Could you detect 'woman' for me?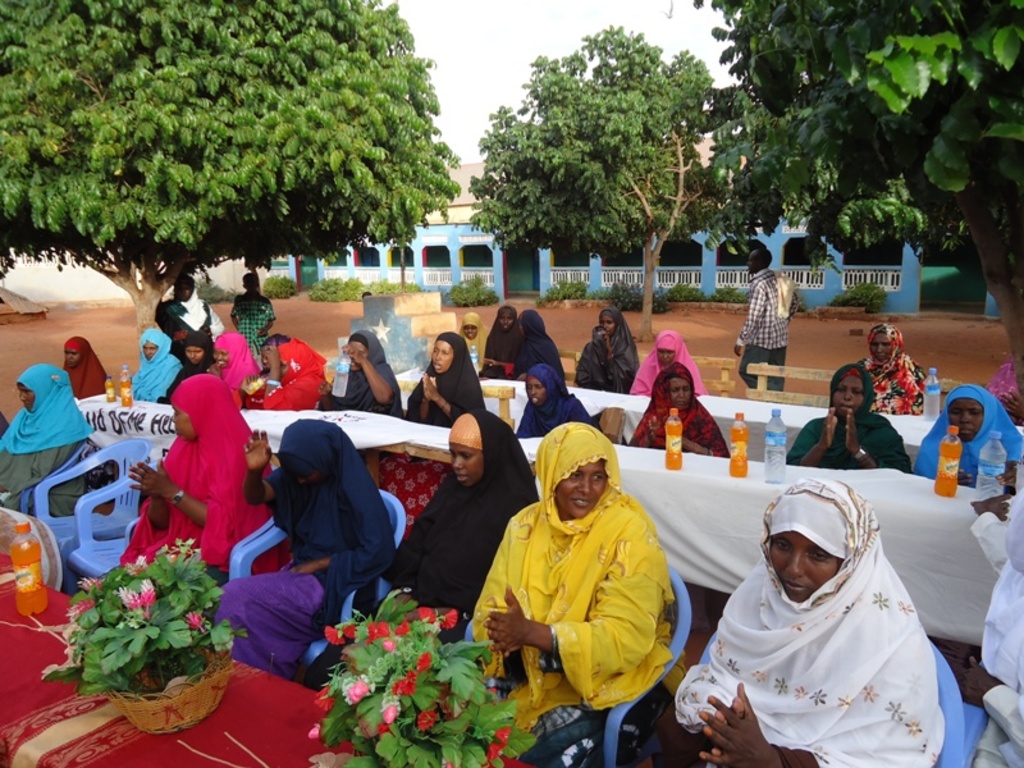
Detection result: {"x1": 788, "y1": 362, "x2": 910, "y2": 476}.
